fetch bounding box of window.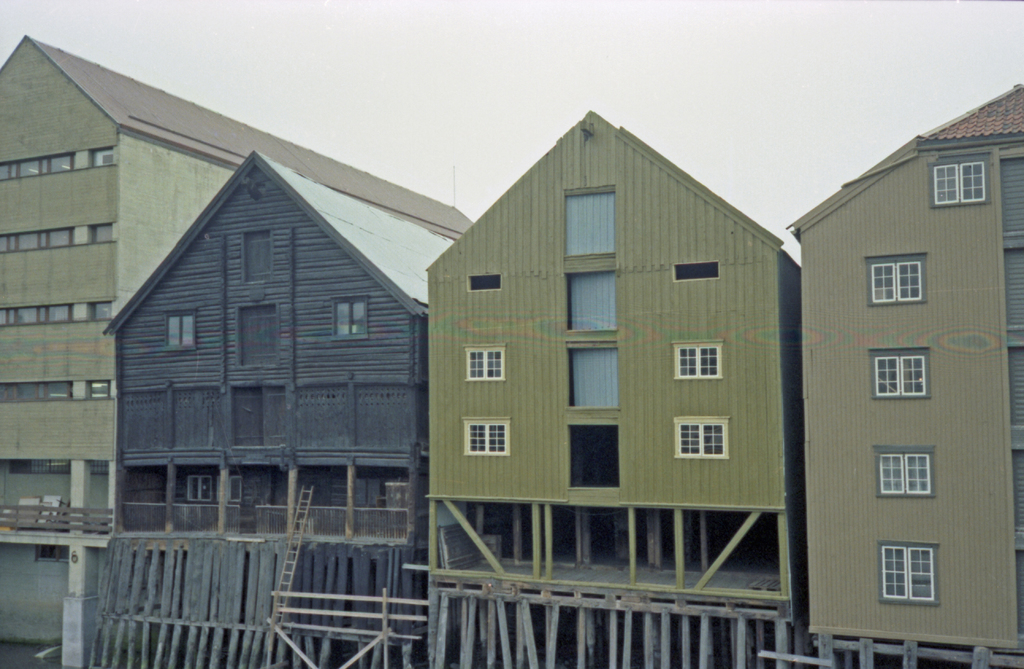
Bbox: 460 345 508 381.
